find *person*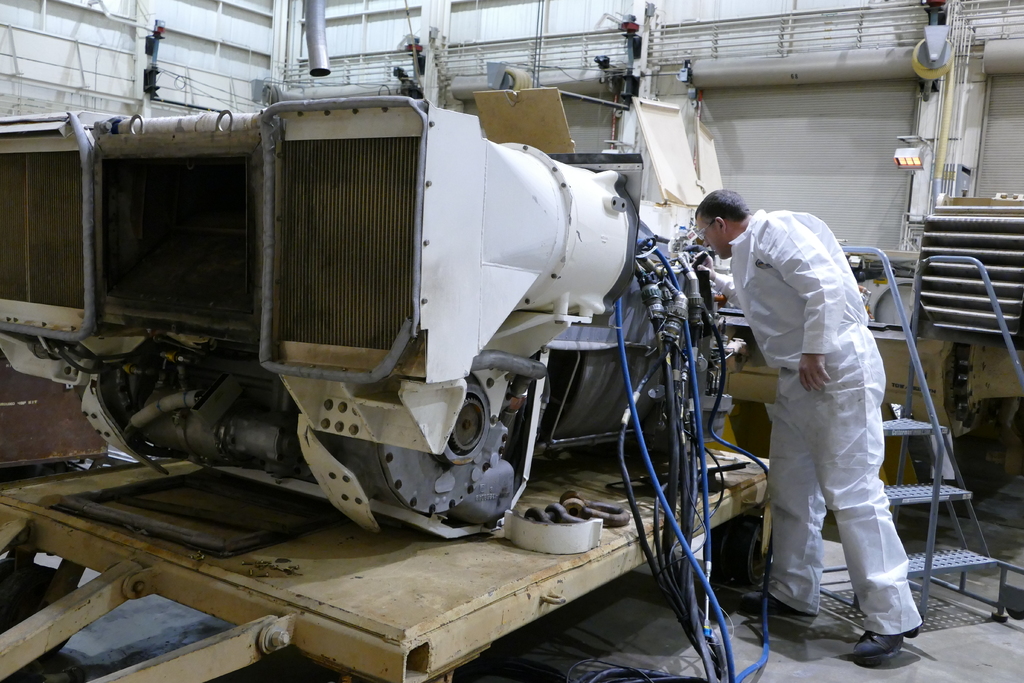
l=723, t=170, r=919, b=670
